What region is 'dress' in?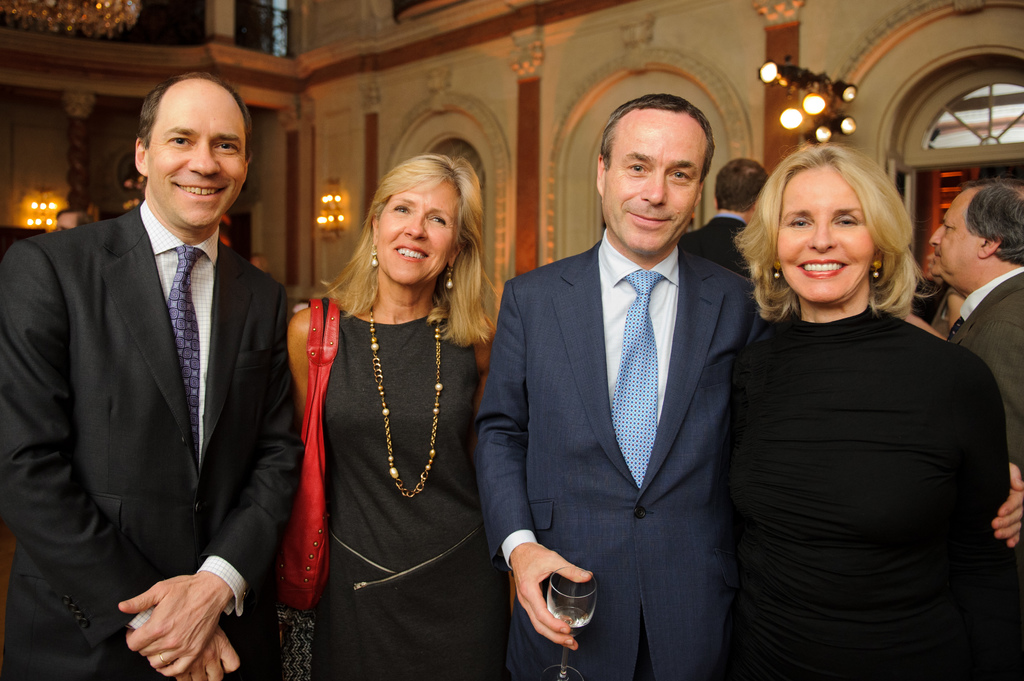
left=732, top=305, right=1023, bottom=680.
